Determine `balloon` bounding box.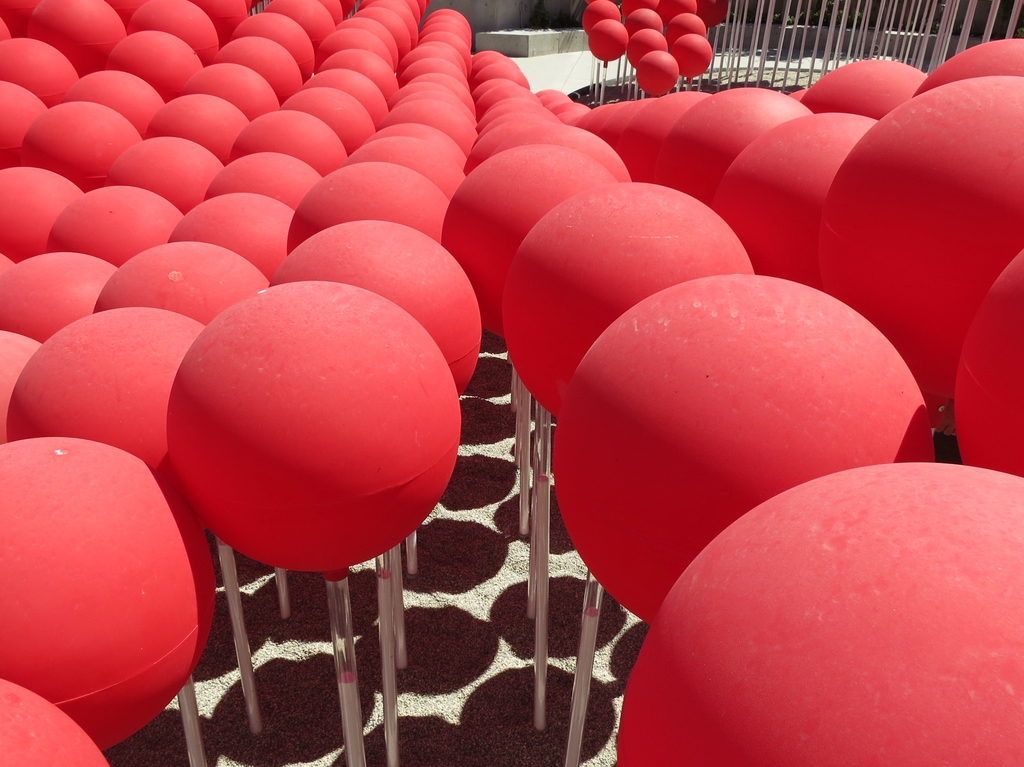
Determined: [587,22,629,62].
